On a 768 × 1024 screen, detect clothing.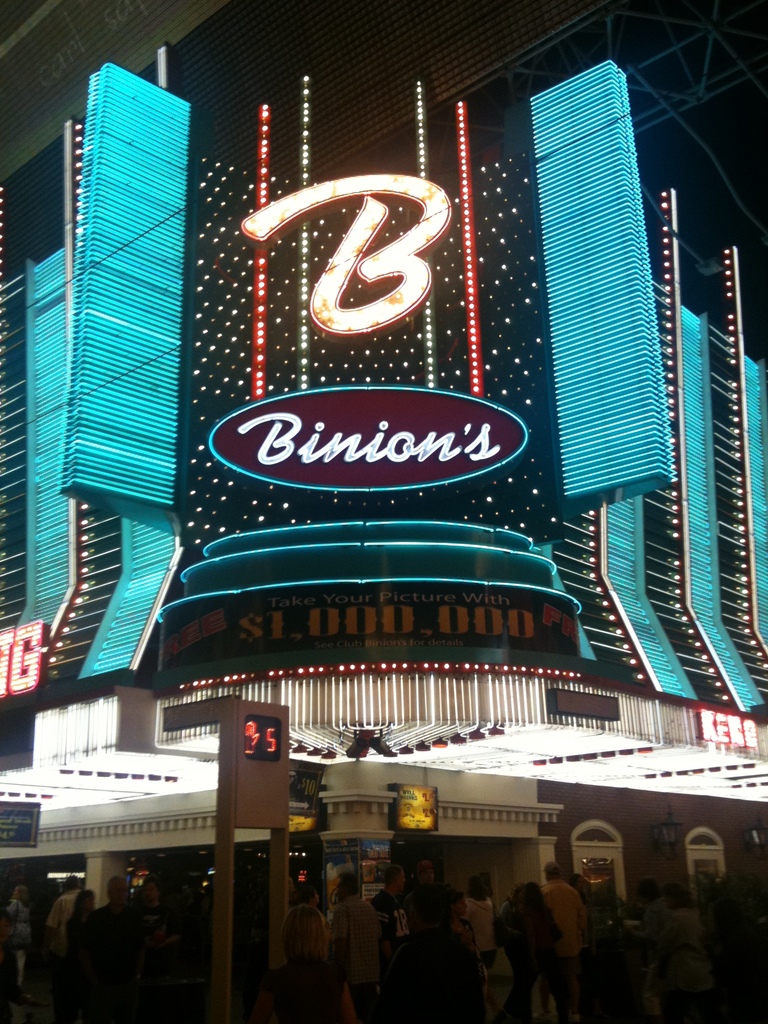
select_region(258, 952, 337, 1023).
